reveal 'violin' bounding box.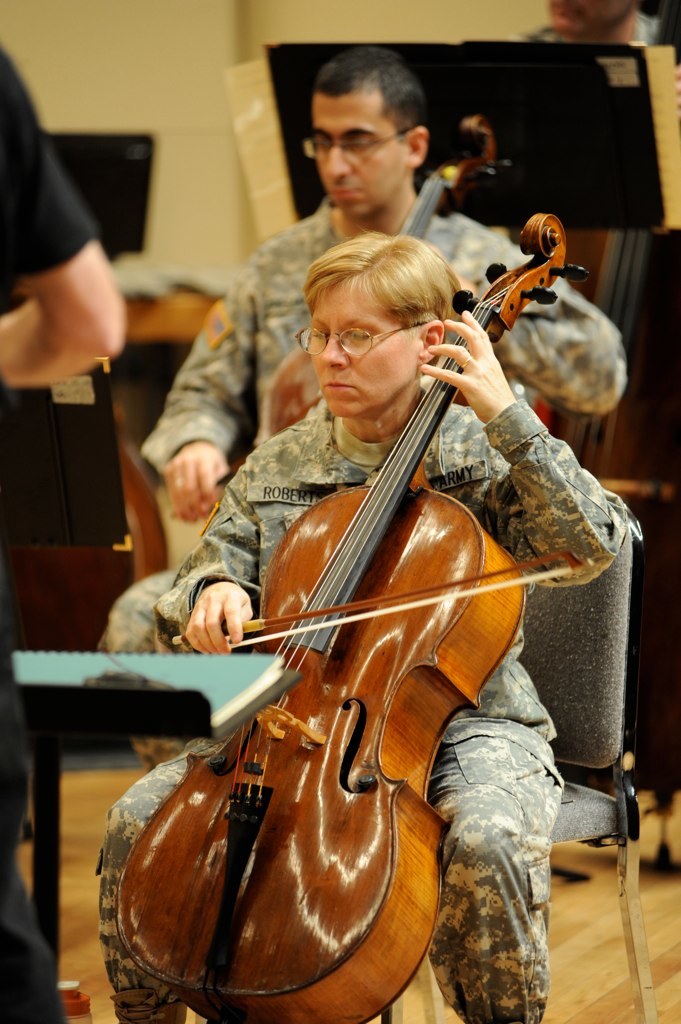
Revealed: bbox=[163, 117, 599, 512].
